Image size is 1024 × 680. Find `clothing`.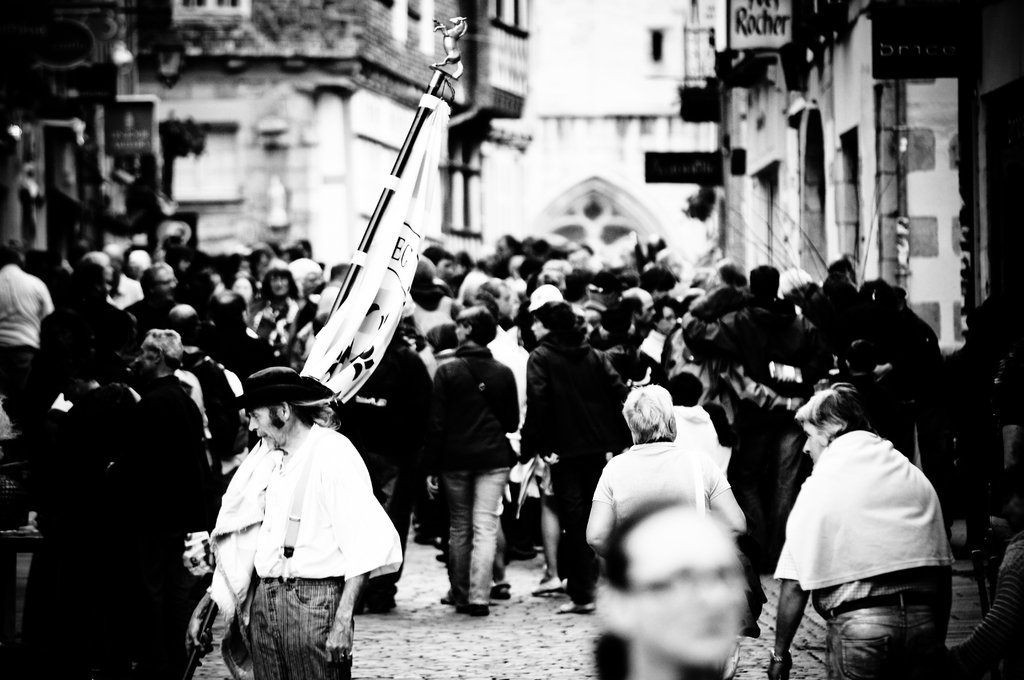
209/426/401/679.
